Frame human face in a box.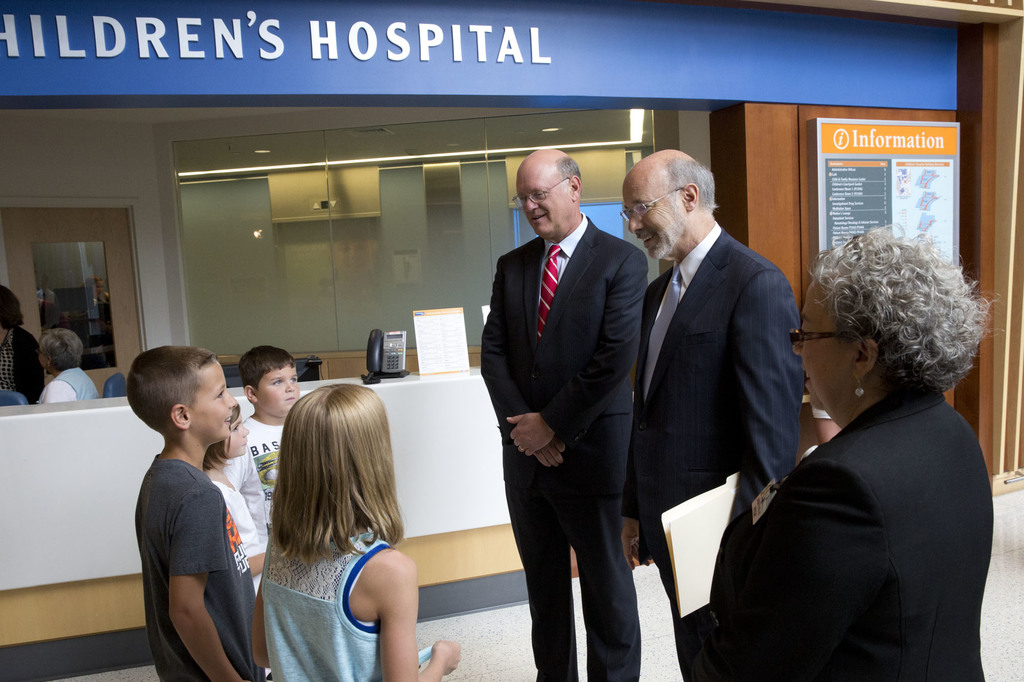
bbox=(36, 350, 47, 372).
